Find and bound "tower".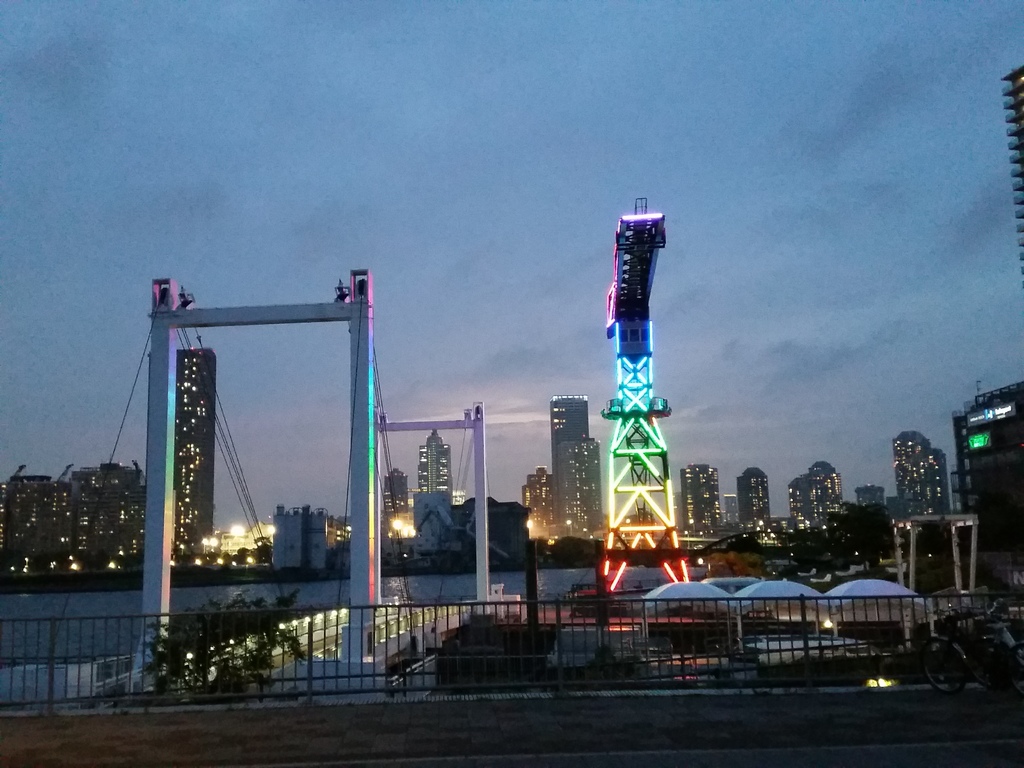
Bound: Rect(735, 466, 768, 527).
